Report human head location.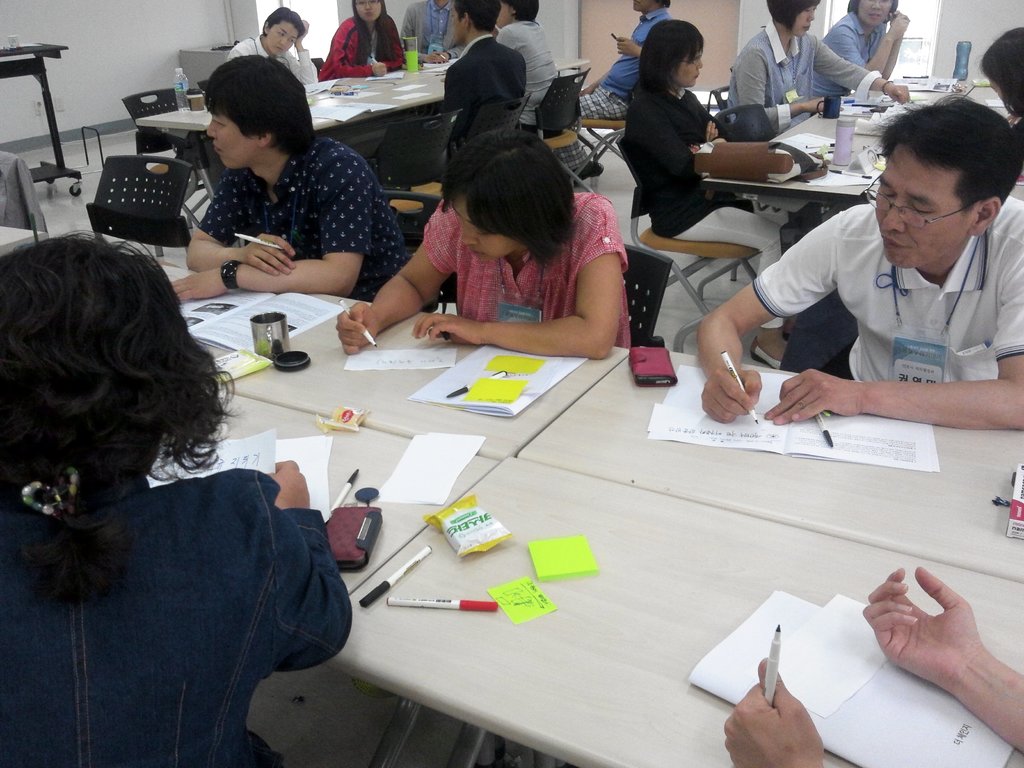
Report: [262, 7, 297, 51].
